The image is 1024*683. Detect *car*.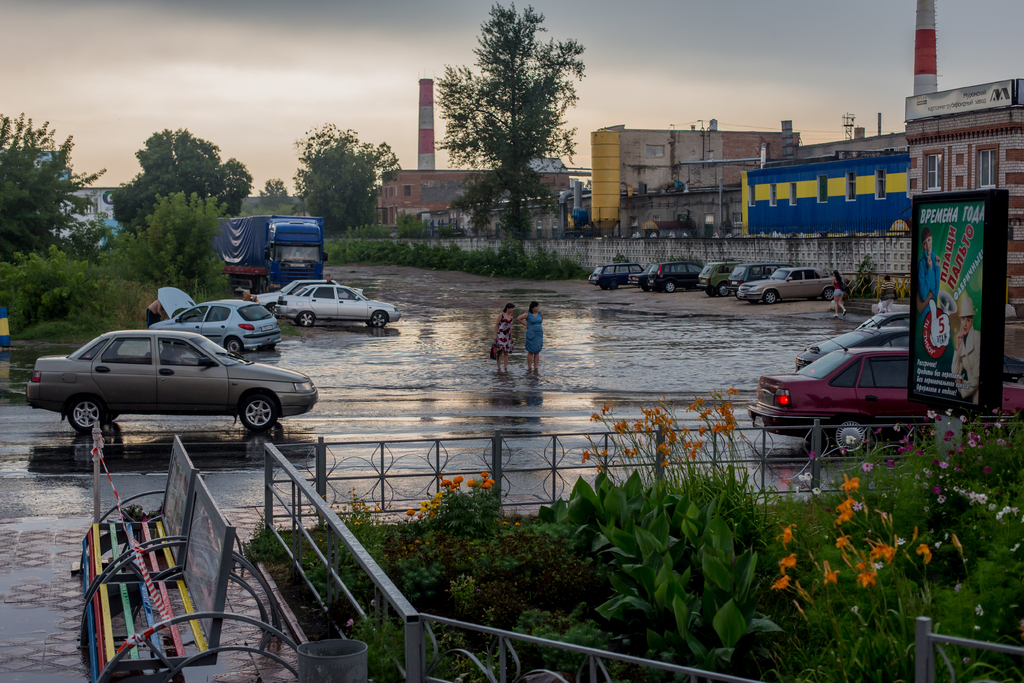
Detection: Rect(793, 328, 1023, 374).
